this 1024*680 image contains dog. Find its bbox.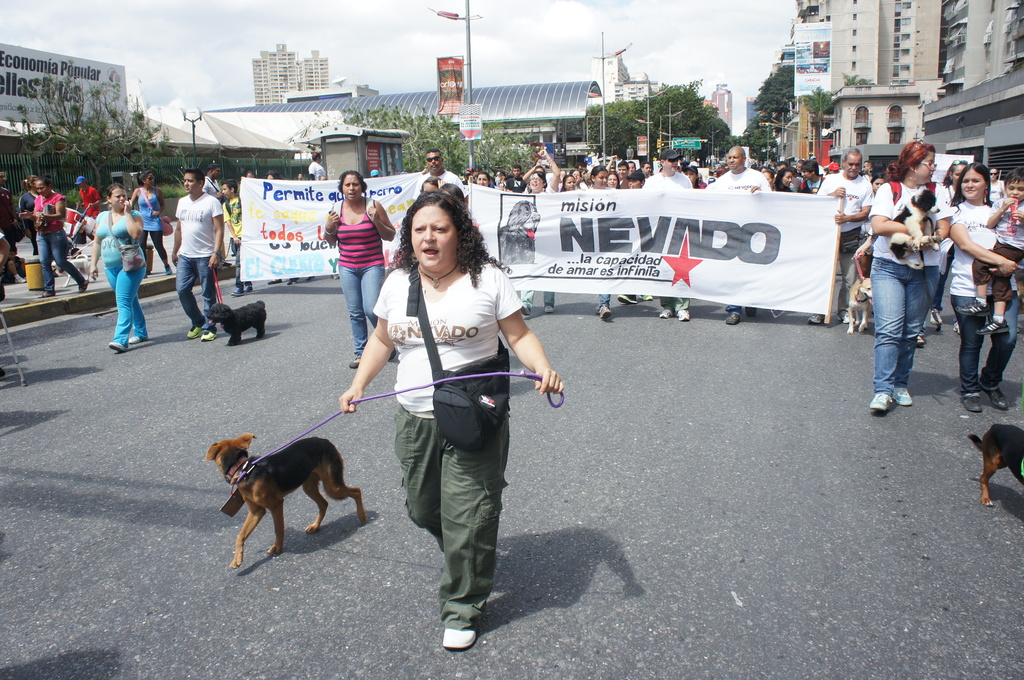
pyautogui.locateOnScreen(967, 424, 1023, 508).
